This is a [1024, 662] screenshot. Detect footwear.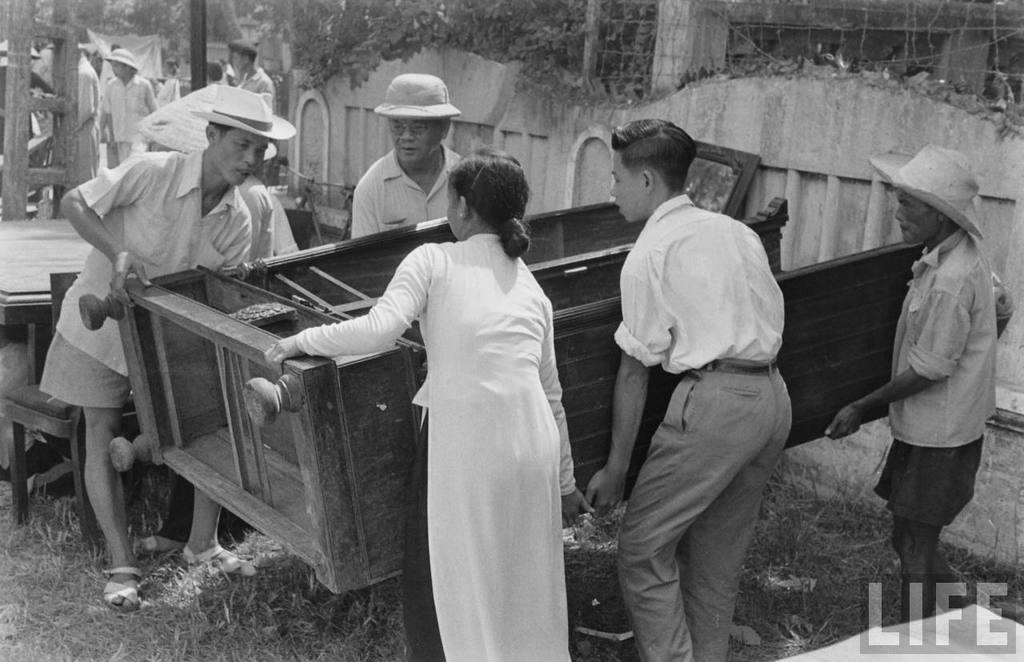
box(105, 563, 142, 616).
